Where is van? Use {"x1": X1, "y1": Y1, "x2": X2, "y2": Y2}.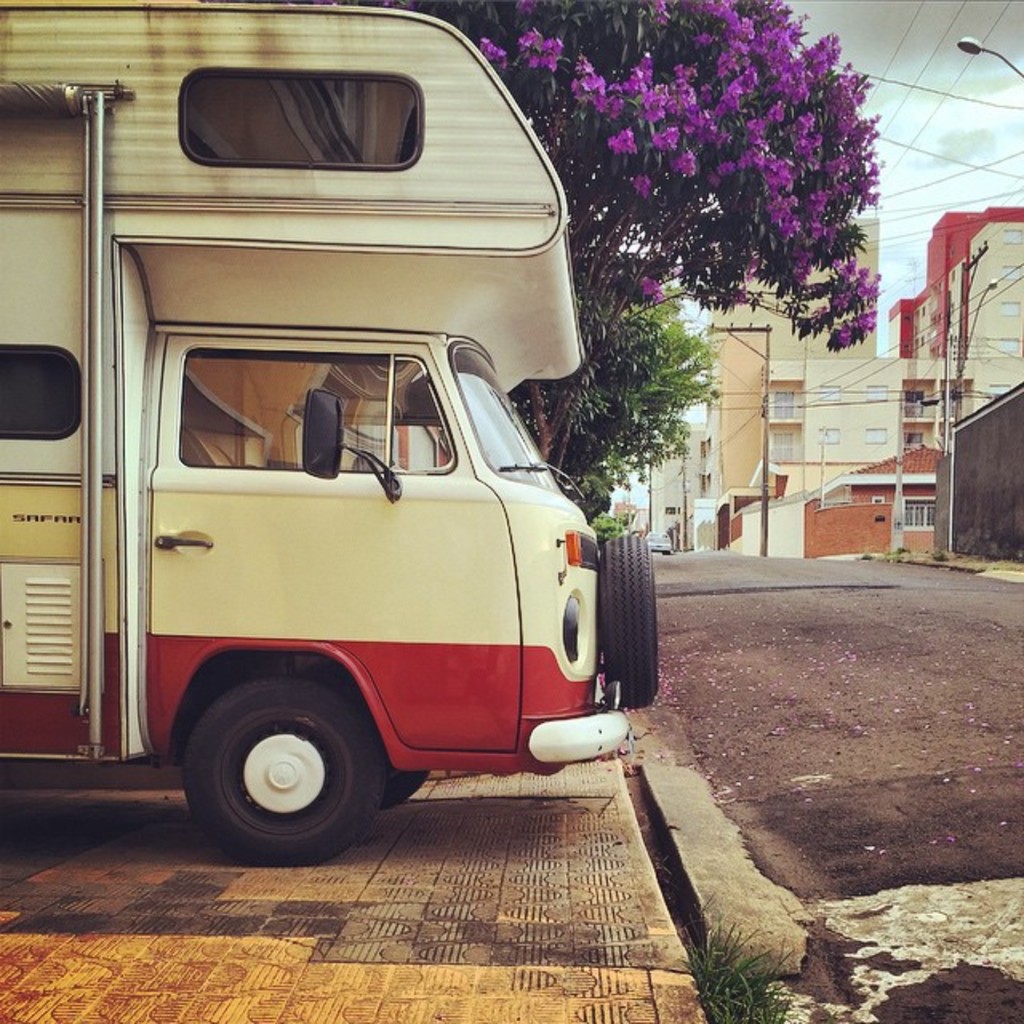
{"x1": 0, "y1": 0, "x2": 662, "y2": 867}.
